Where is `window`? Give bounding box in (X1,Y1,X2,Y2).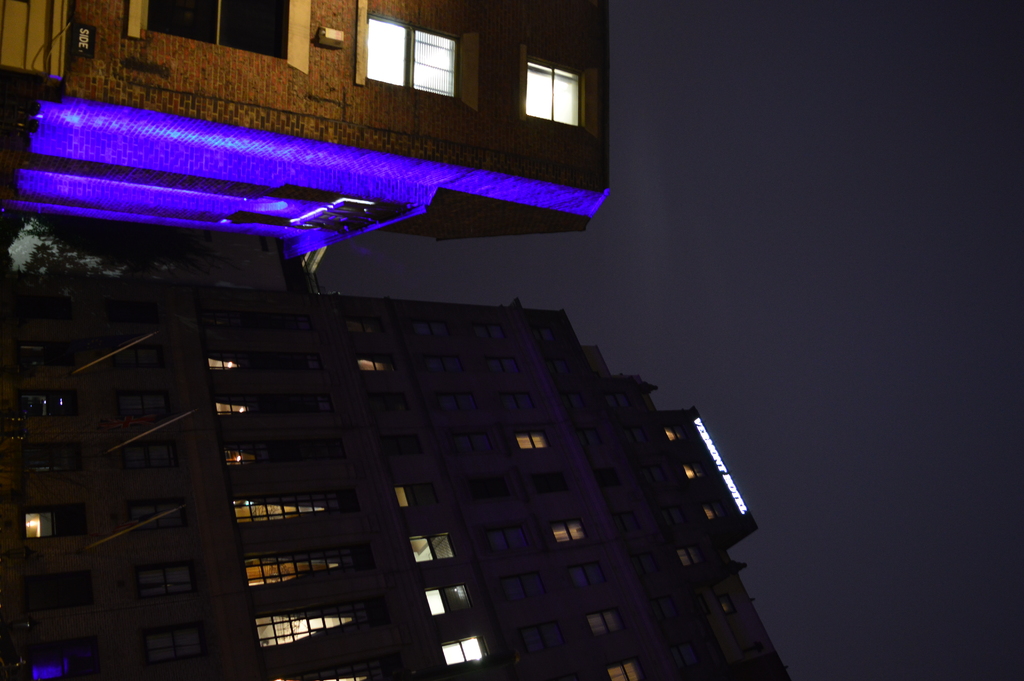
(242,552,314,590).
